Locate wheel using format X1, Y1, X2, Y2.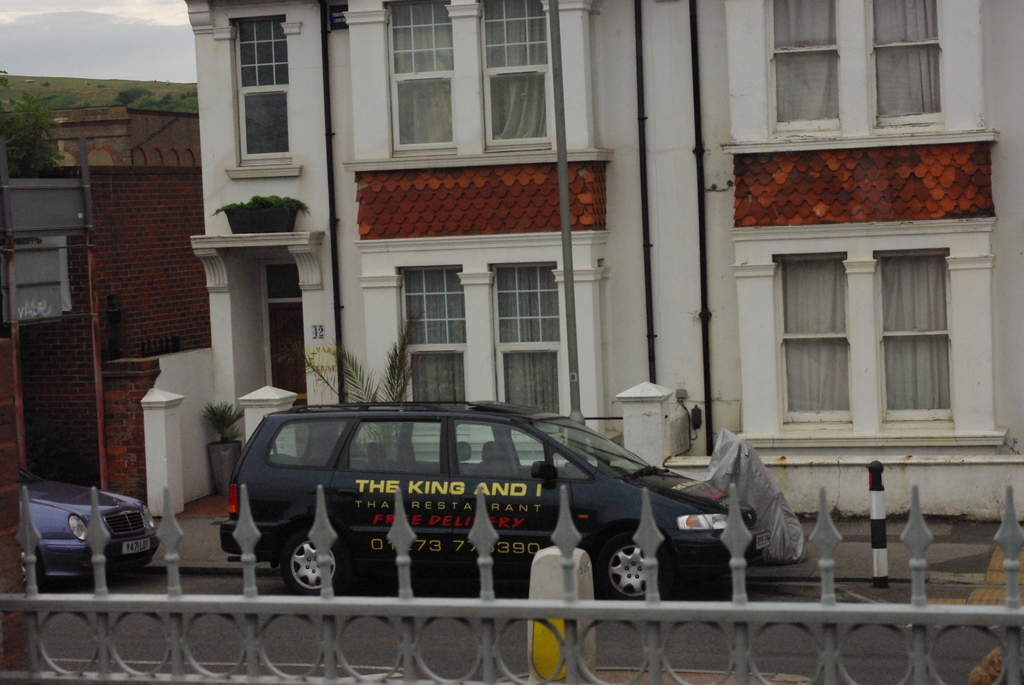
24, 547, 44, 588.
